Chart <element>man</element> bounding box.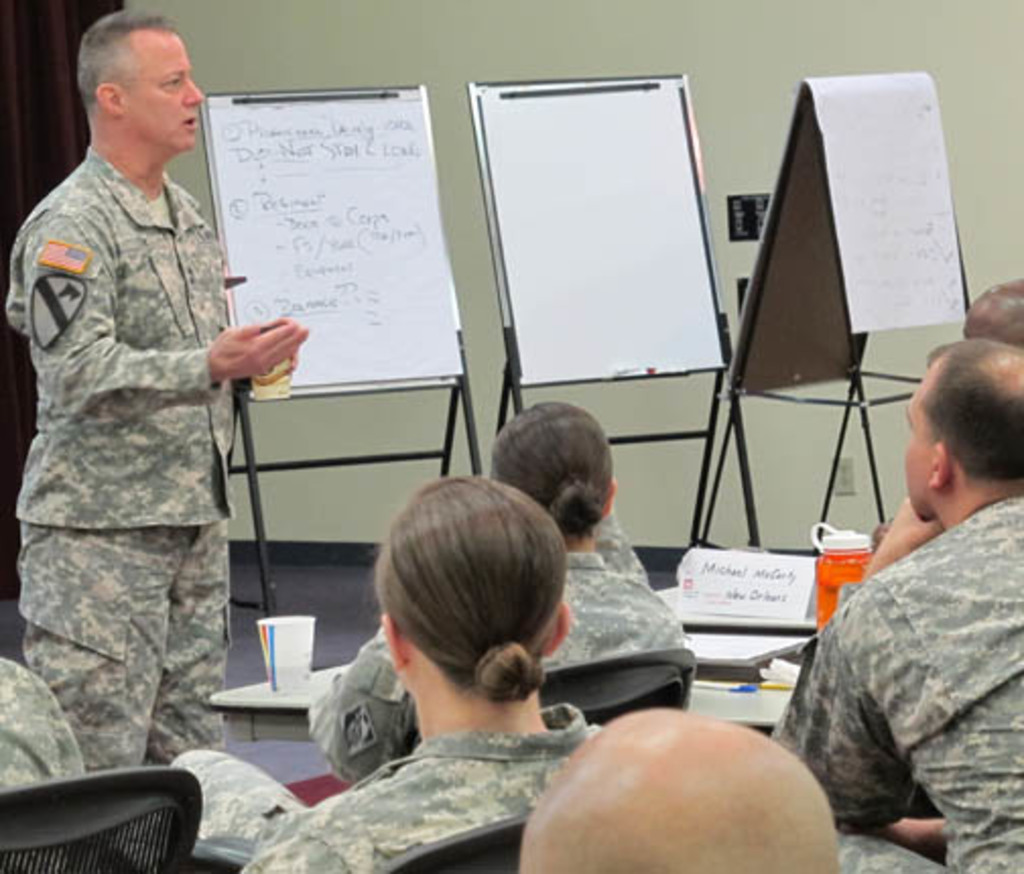
Charted: BBox(770, 339, 1022, 872).
